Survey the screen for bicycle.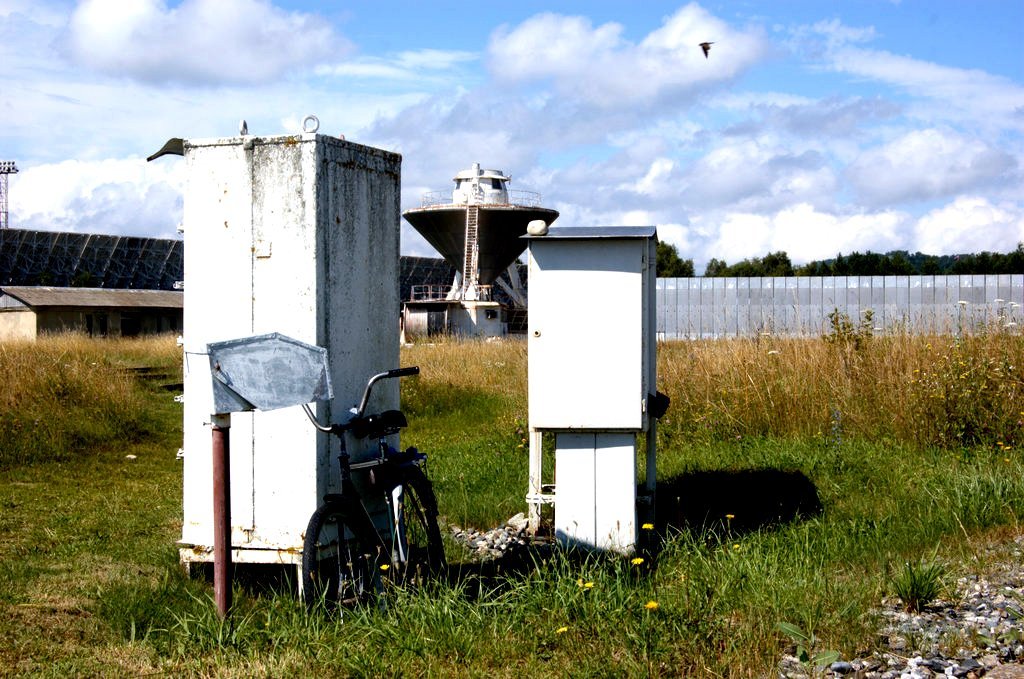
Survey found: detection(299, 366, 442, 618).
